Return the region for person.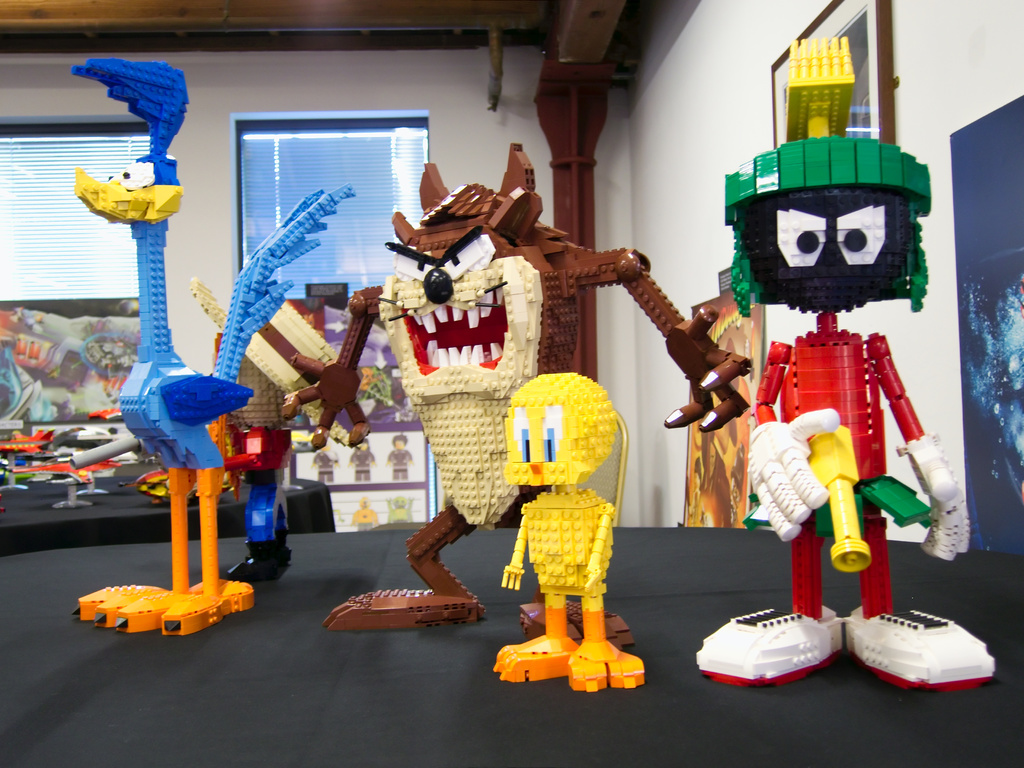
385:431:419:480.
